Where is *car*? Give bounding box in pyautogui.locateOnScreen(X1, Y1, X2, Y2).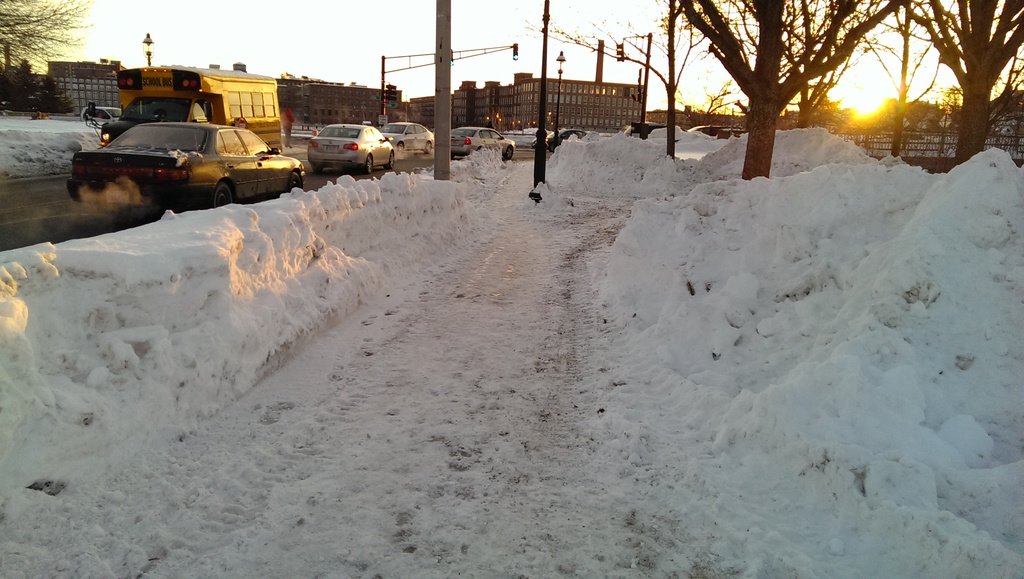
pyautogui.locateOnScreen(689, 120, 723, 142).
